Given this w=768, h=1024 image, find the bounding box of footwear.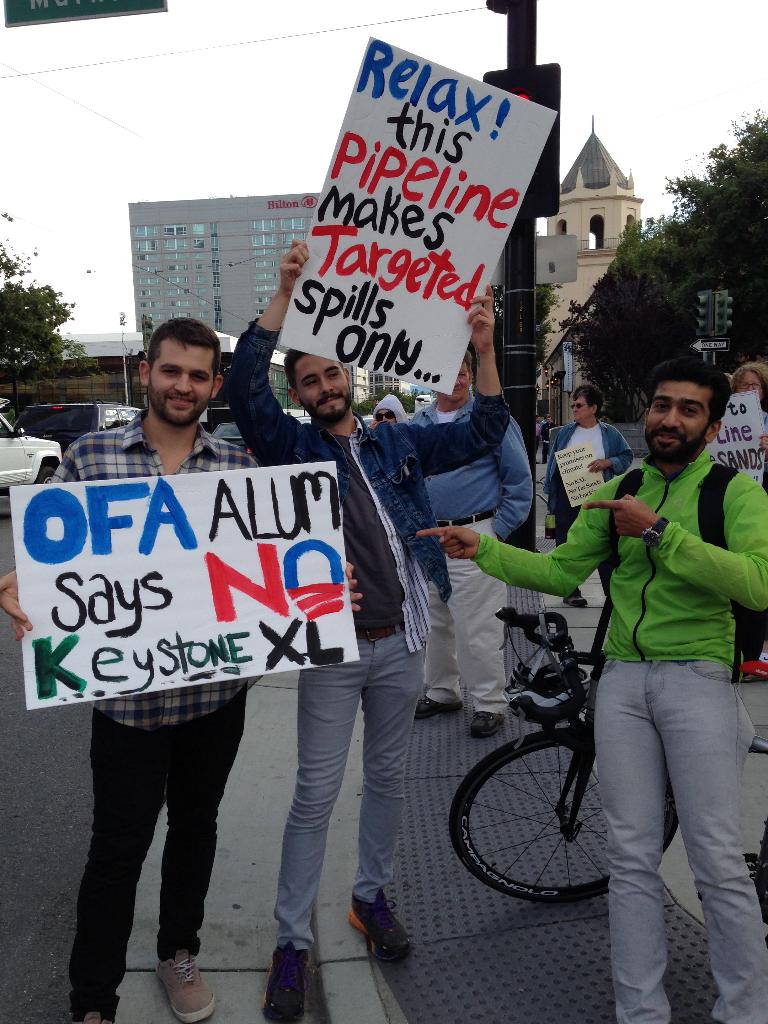
415,696,464,722.
